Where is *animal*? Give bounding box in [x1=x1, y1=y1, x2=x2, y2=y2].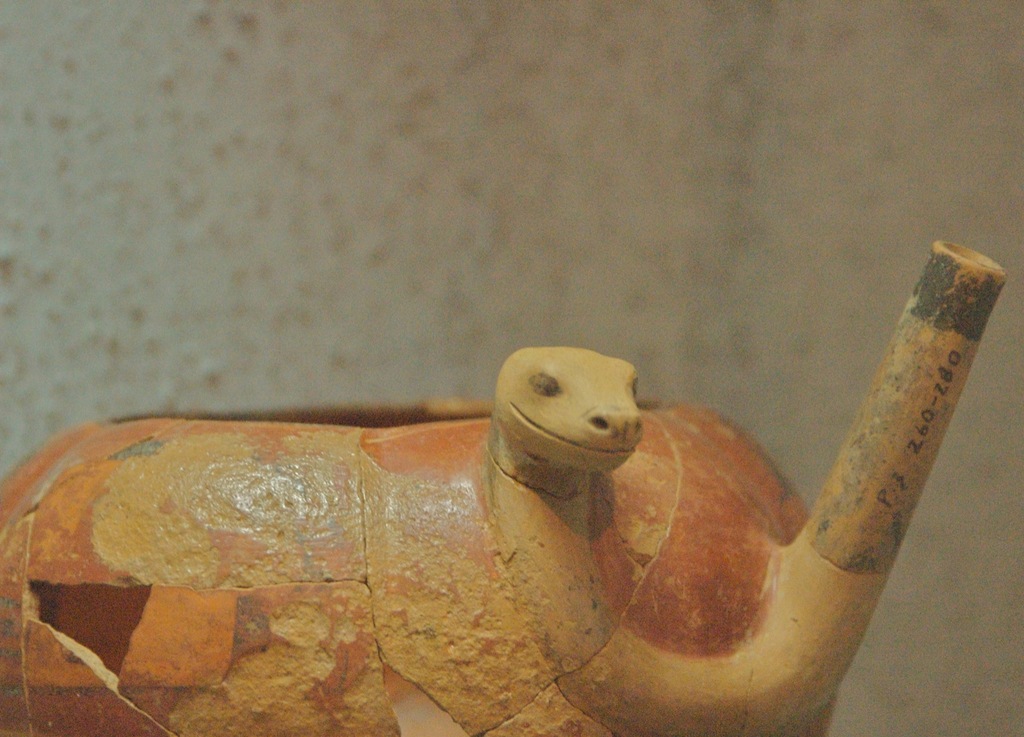
[x1=488, y1=350, x2=642, y2=501].
